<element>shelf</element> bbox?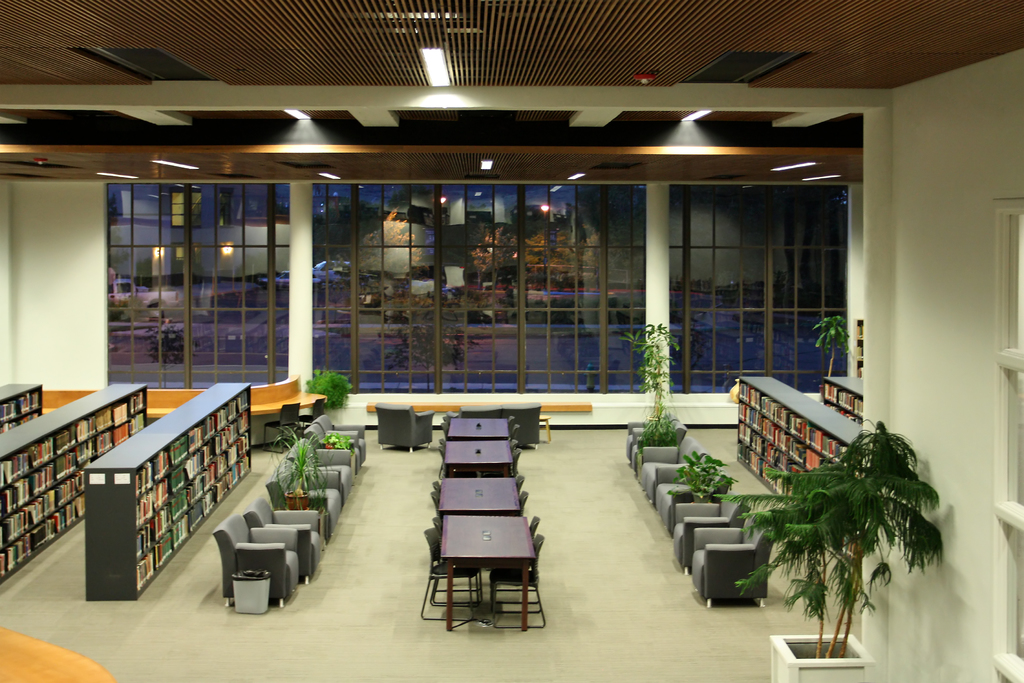
{"left": 85, "top": 378, "right": 250, "bottom": 601}
